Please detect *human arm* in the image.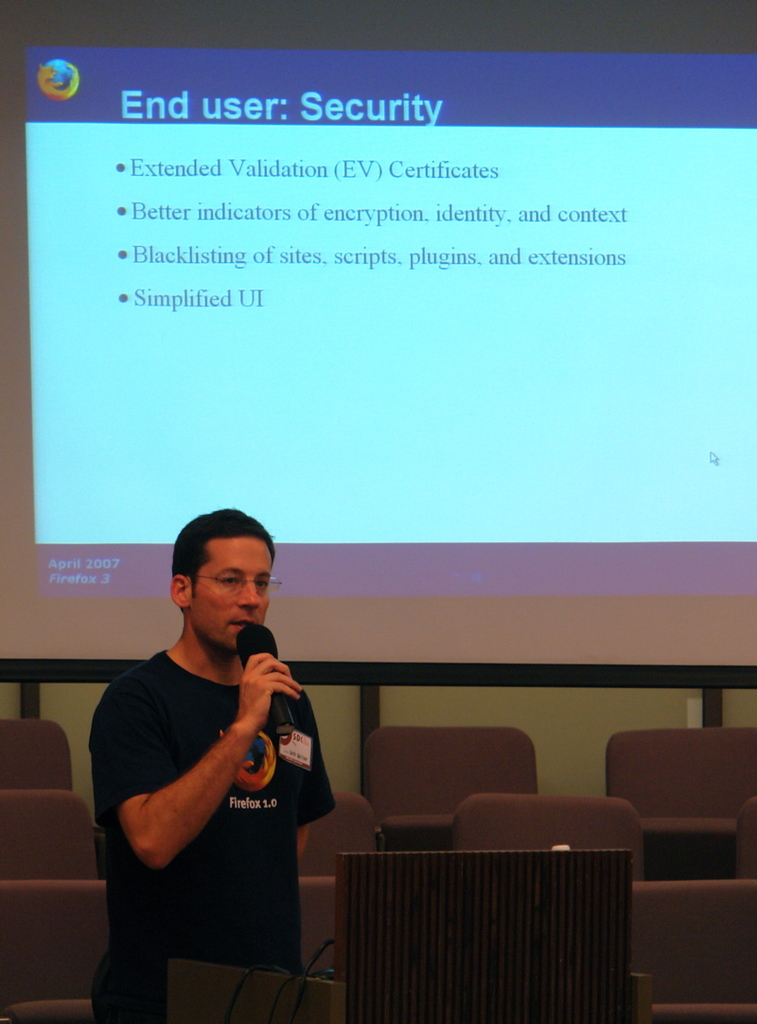
BBox(120, 690, 297, 893).
